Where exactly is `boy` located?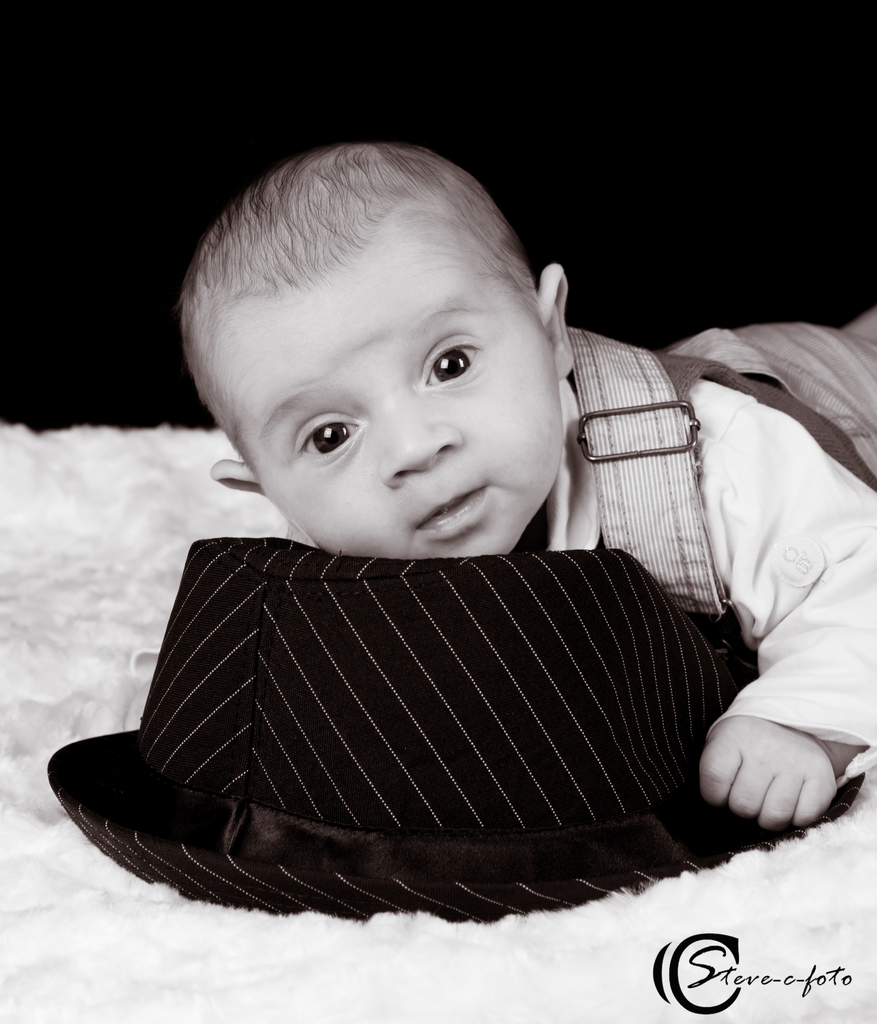
Its bounding box is (42,186,825,938).
